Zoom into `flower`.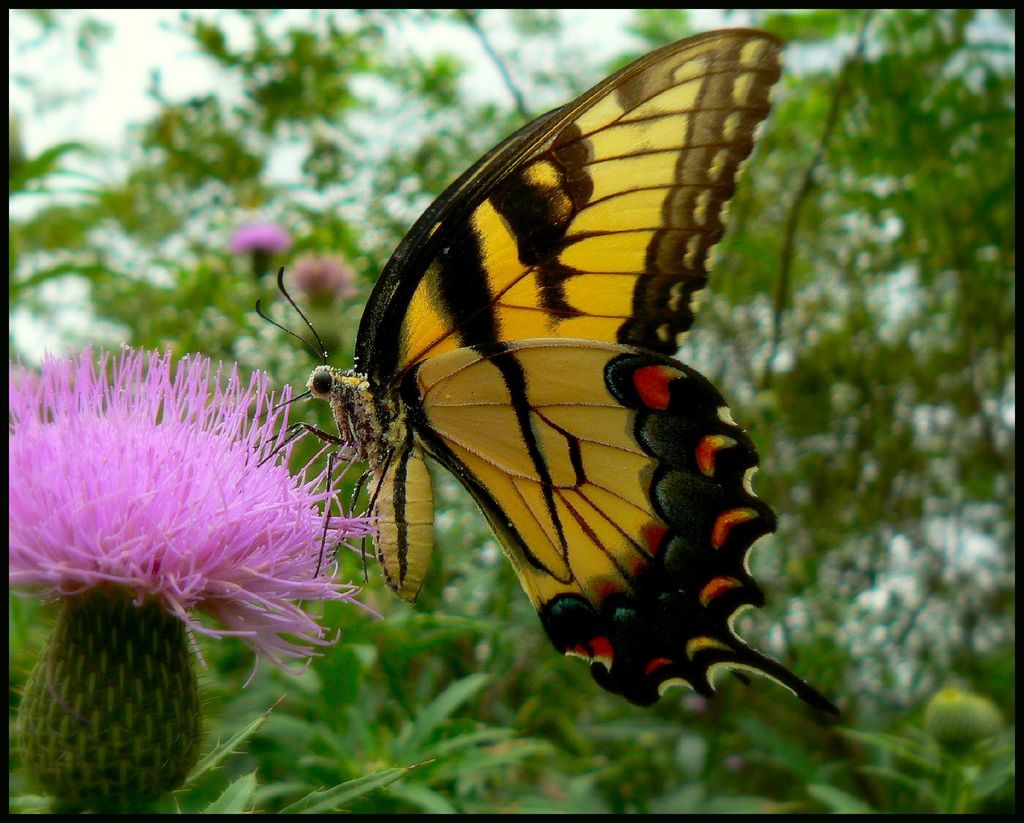
Zoom target: <bbox>288, 253, 356, 316</bbox>.
